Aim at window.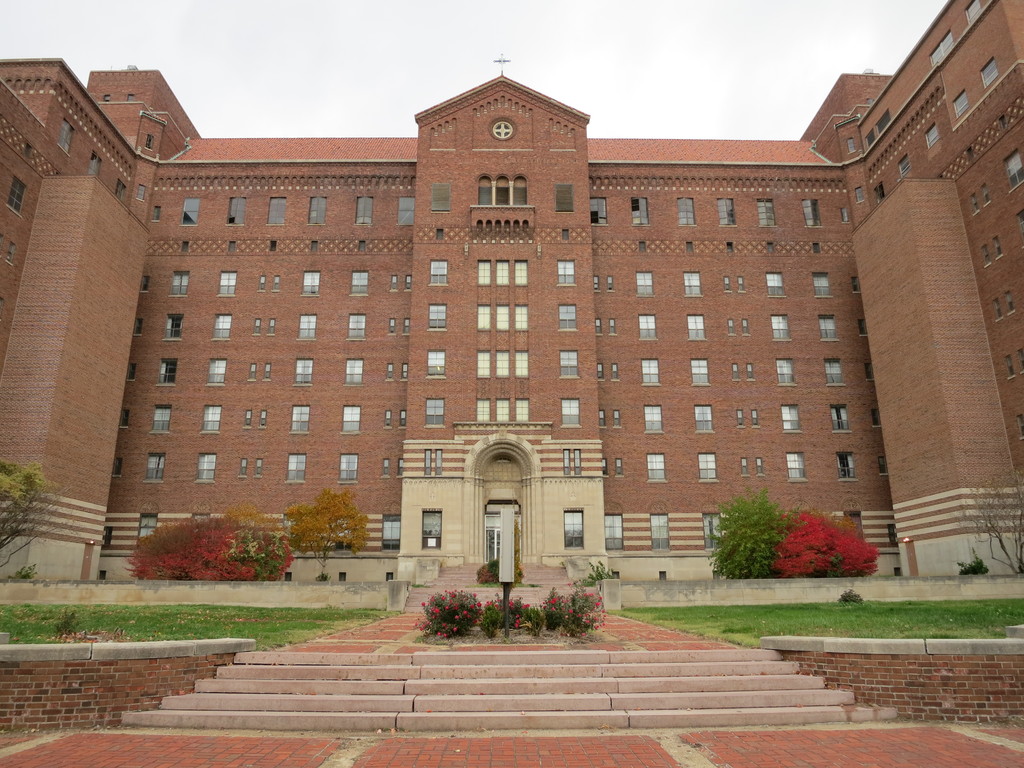
Aimed at Rect(197, 454, 214, 486).
